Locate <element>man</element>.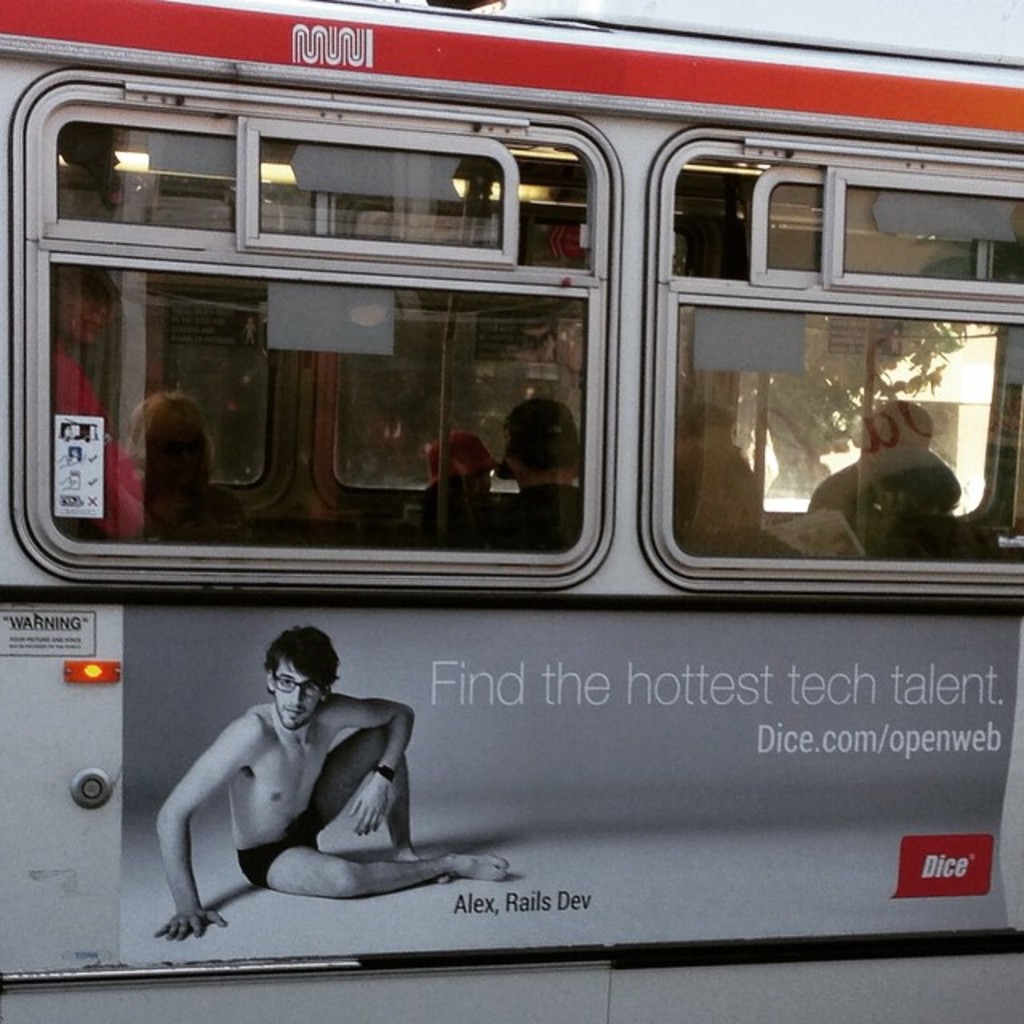
Bounding box: bbox=(149, 614, 472, 946).
